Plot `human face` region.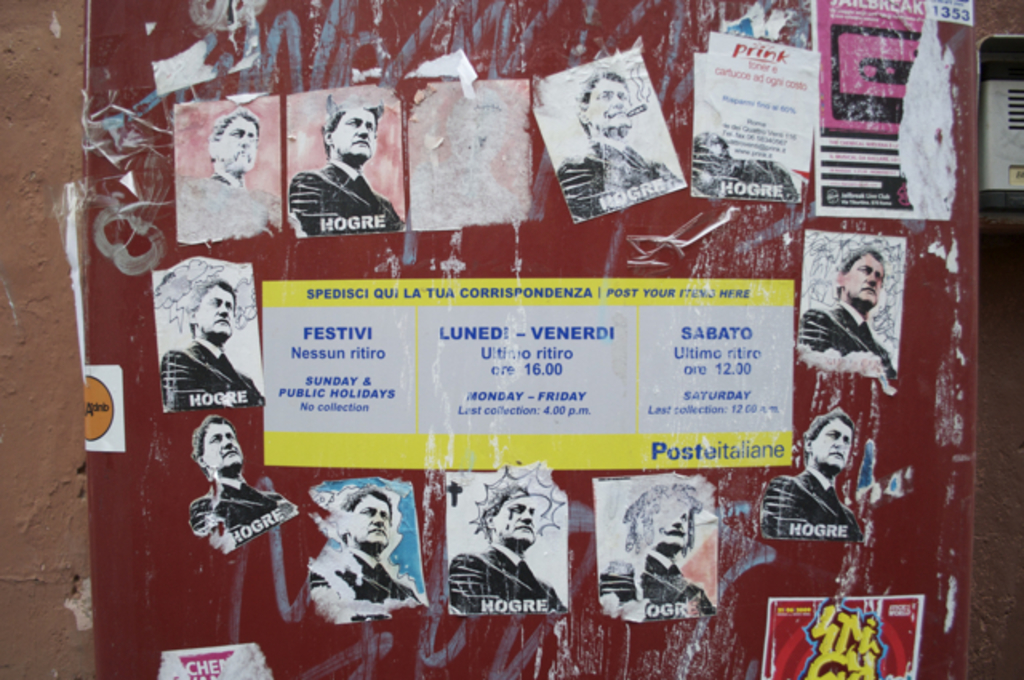
Plotted at locate(589, 75, 632, 128).
